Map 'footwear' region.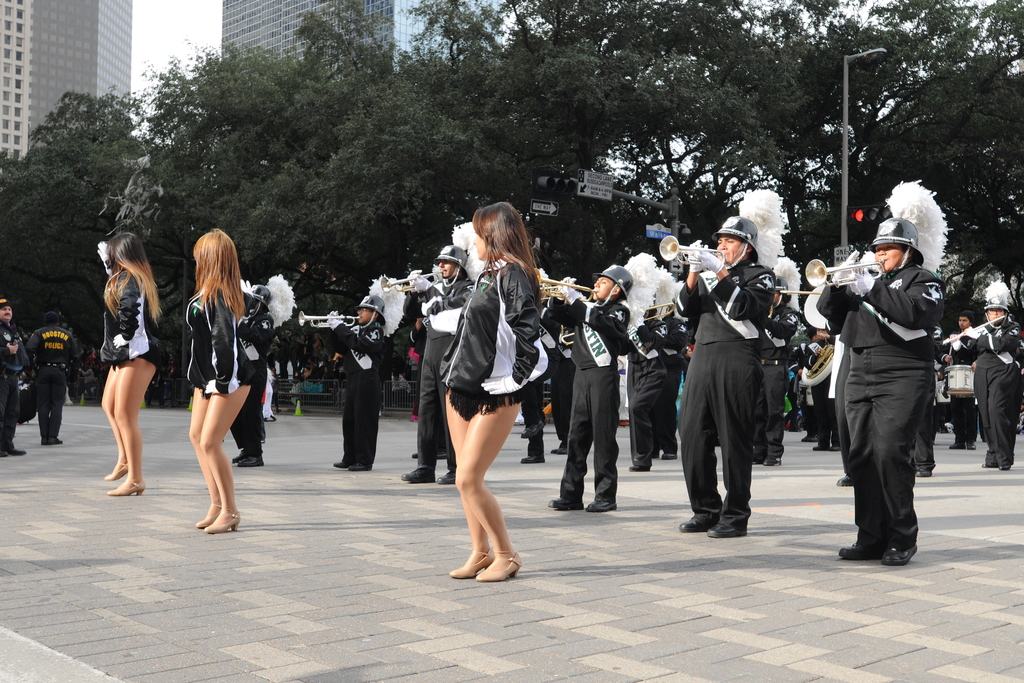
Mapped to {"left": 108, "top": 464, "right": 127, "bottom": 480}.
